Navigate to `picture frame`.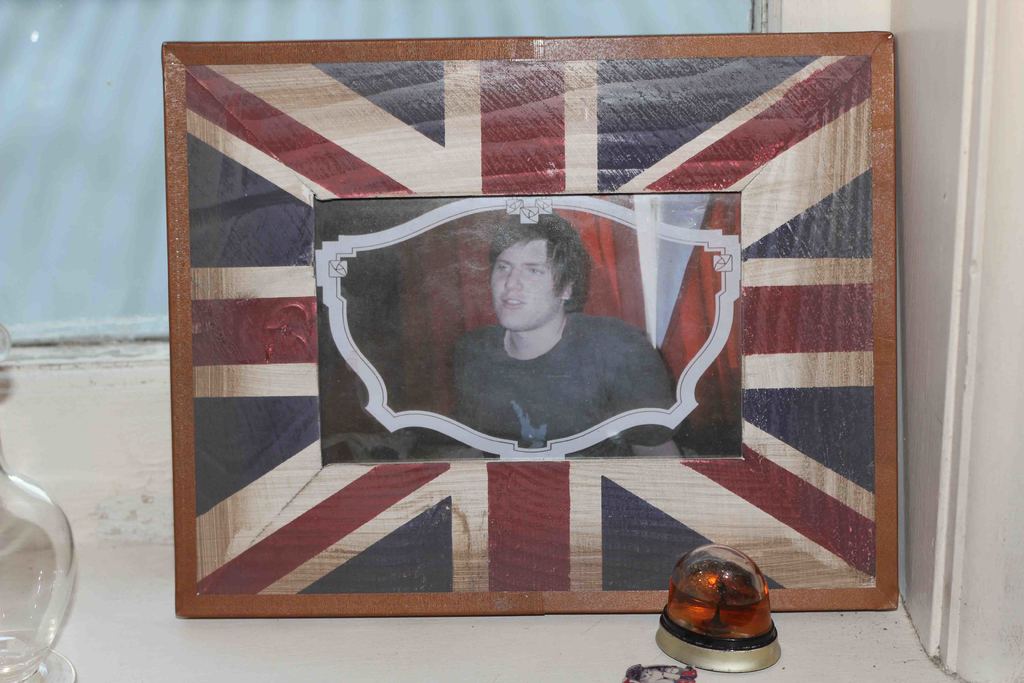
Navigation target: rect(161, 32, 897, 617).
